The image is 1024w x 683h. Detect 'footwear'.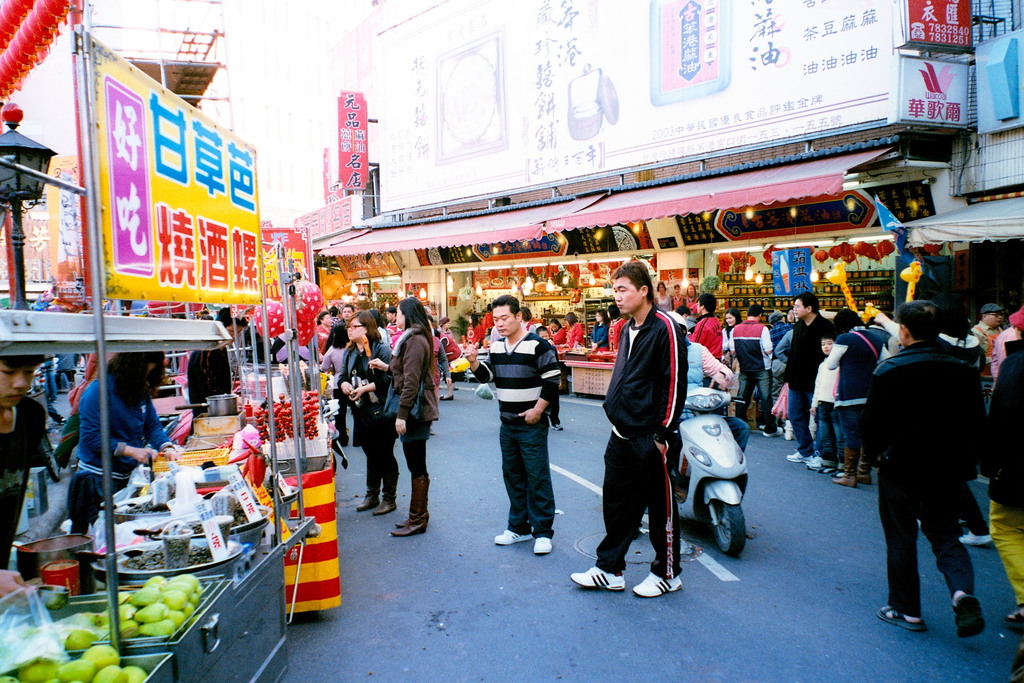
Detection: bbox=[788, 448, 806, 460].
